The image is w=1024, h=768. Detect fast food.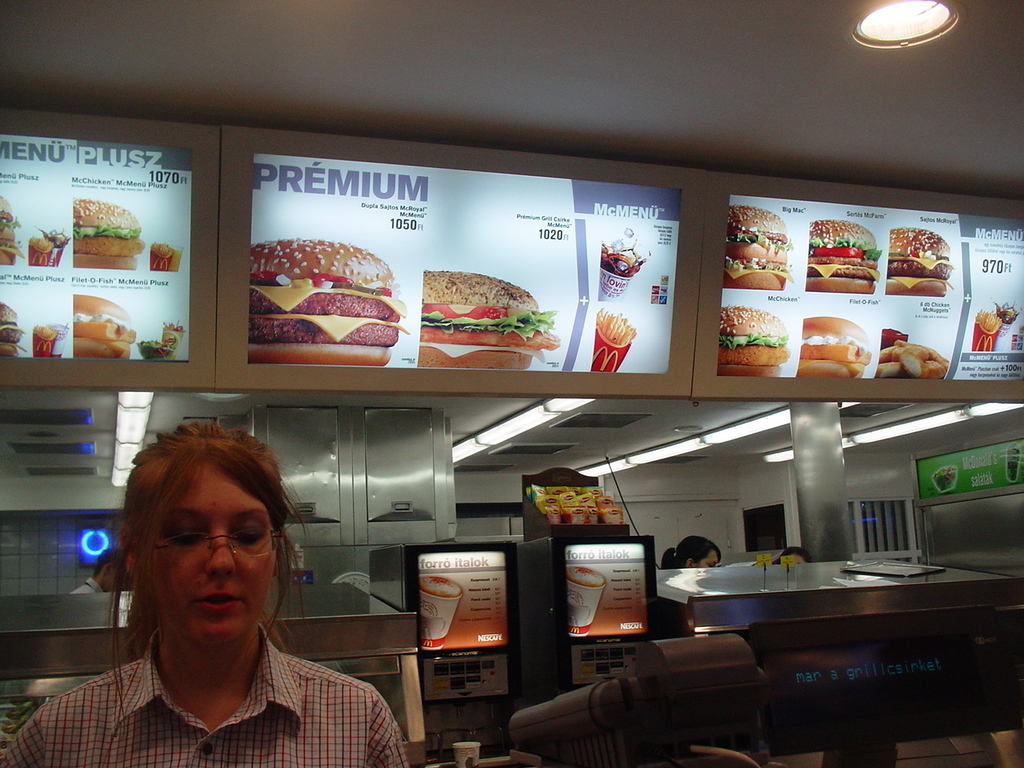
Detection: 0:298:23:358.
